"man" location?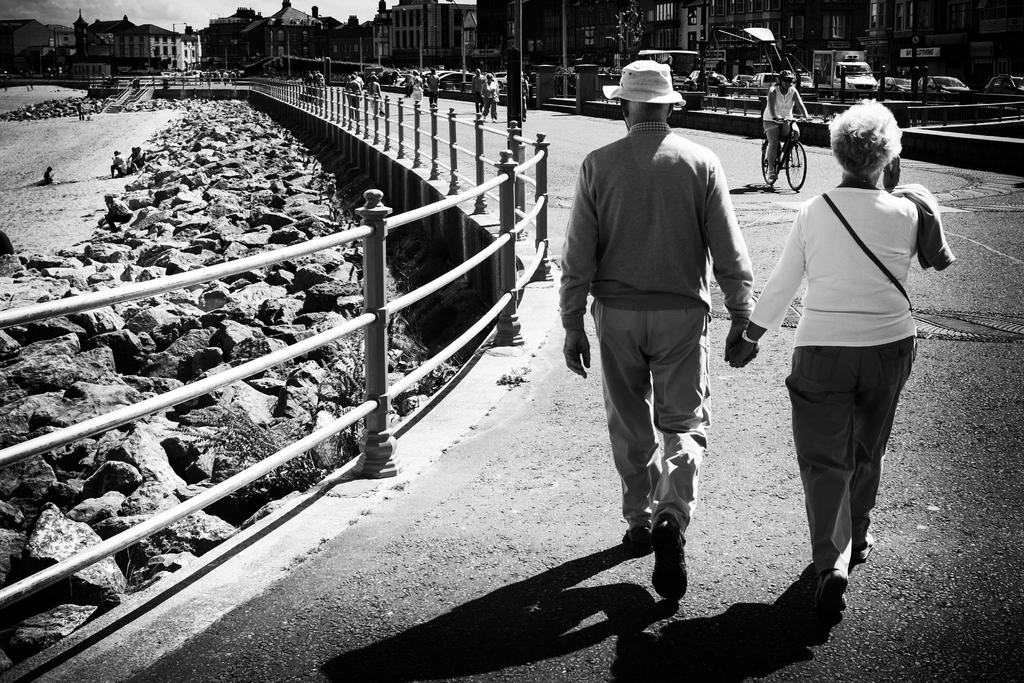
BBox(421, 63, 443, 113)
